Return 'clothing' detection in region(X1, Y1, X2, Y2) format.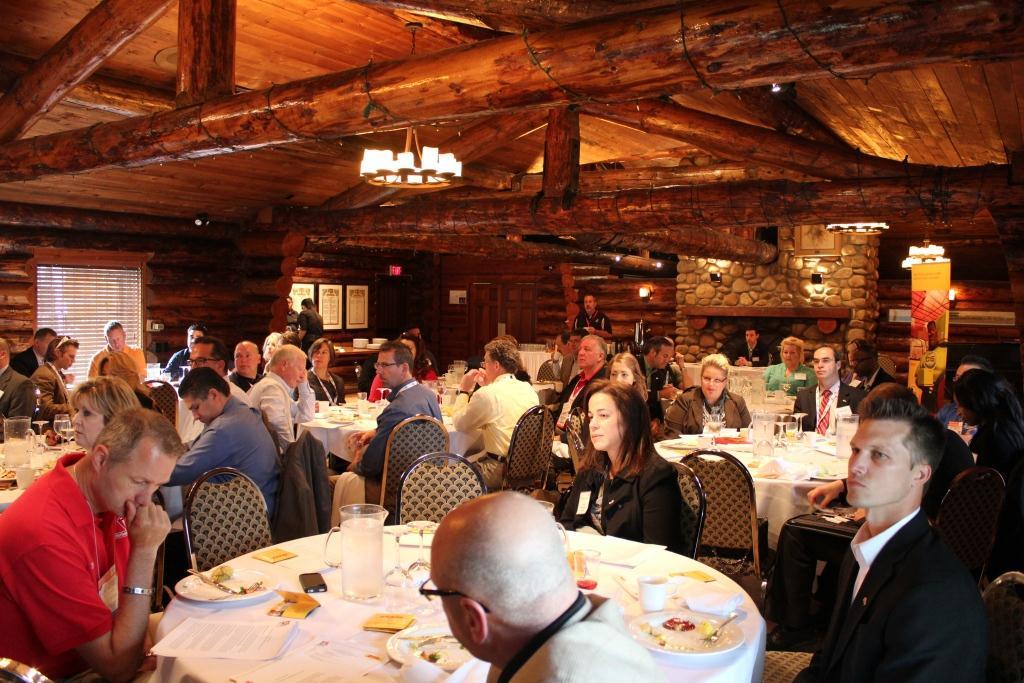
region(926, 428, 970, 521).
